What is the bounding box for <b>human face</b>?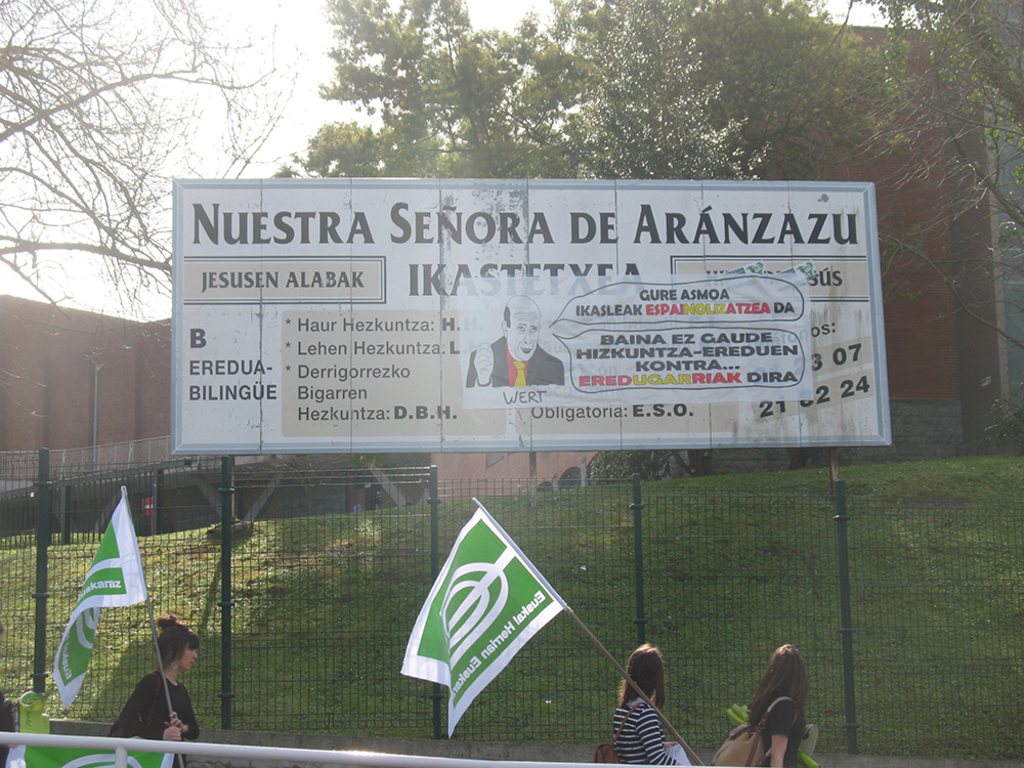
box(506, 308, 539, 361).
